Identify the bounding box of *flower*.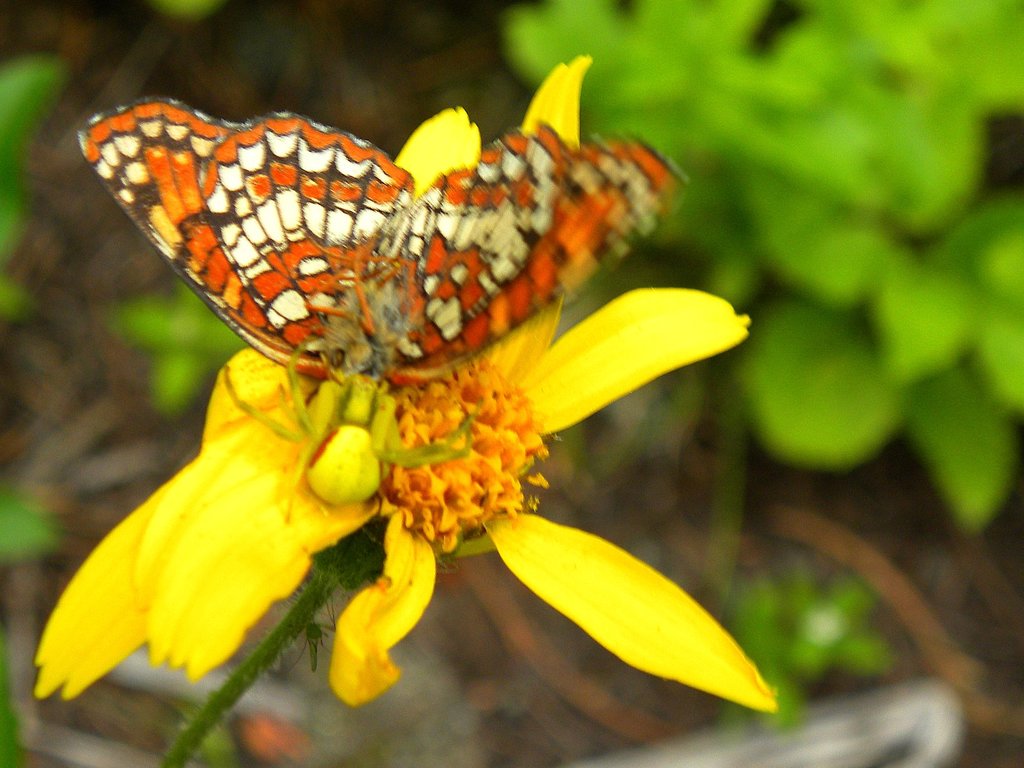
bbox(32, 51, 772, 701).
